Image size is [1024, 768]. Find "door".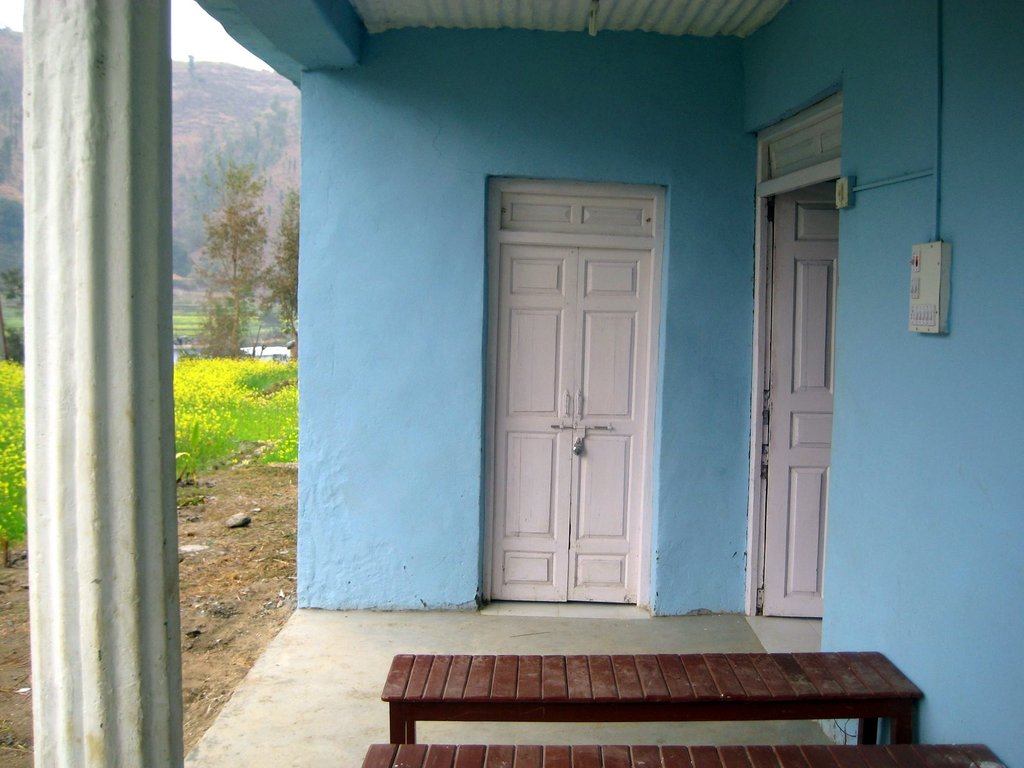
[764, 179, 837, 620].
